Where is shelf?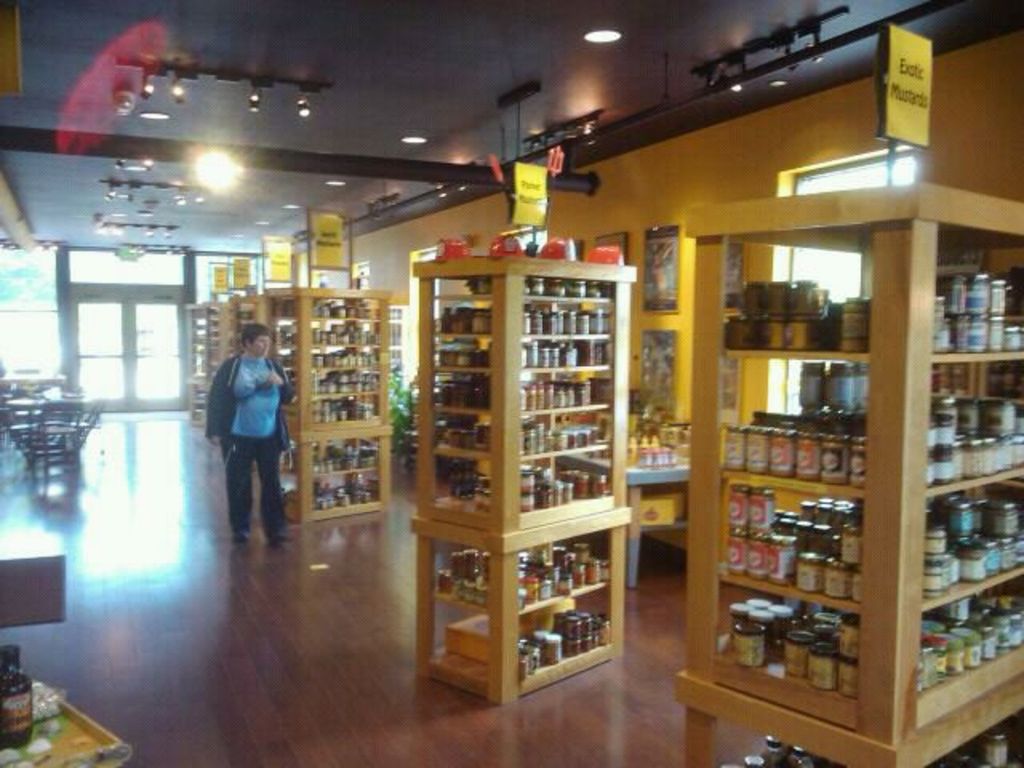
left=314, top=291, right=389, bottom=419.
